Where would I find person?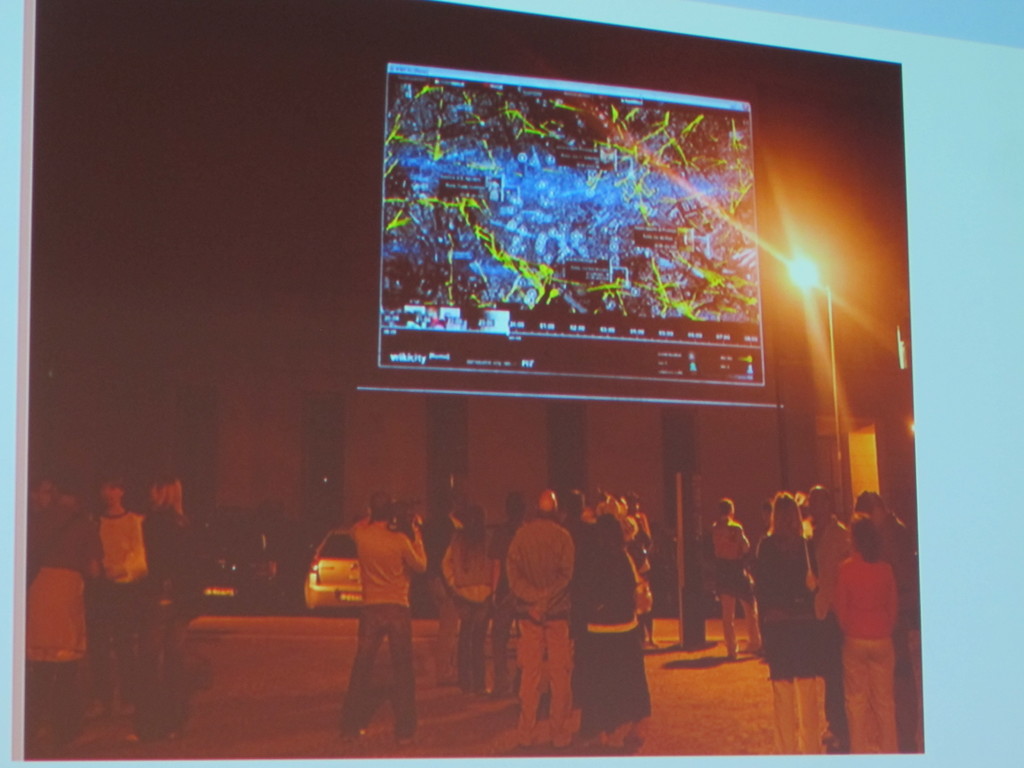
At (left=813, top=481, right=851, bottom=756).
